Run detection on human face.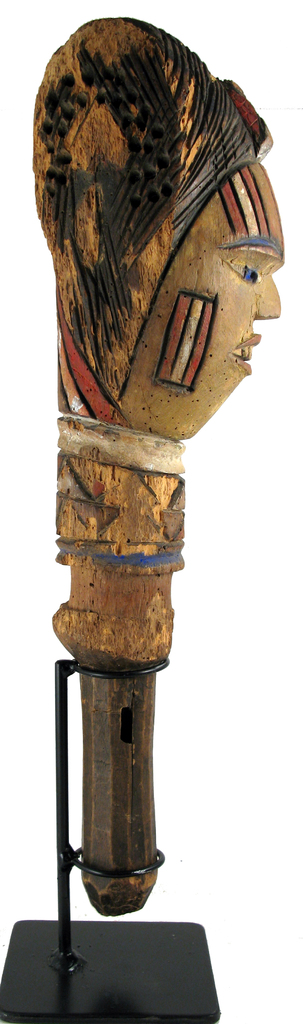
Result: (left=115, top=164, right=284, bottom=442).
